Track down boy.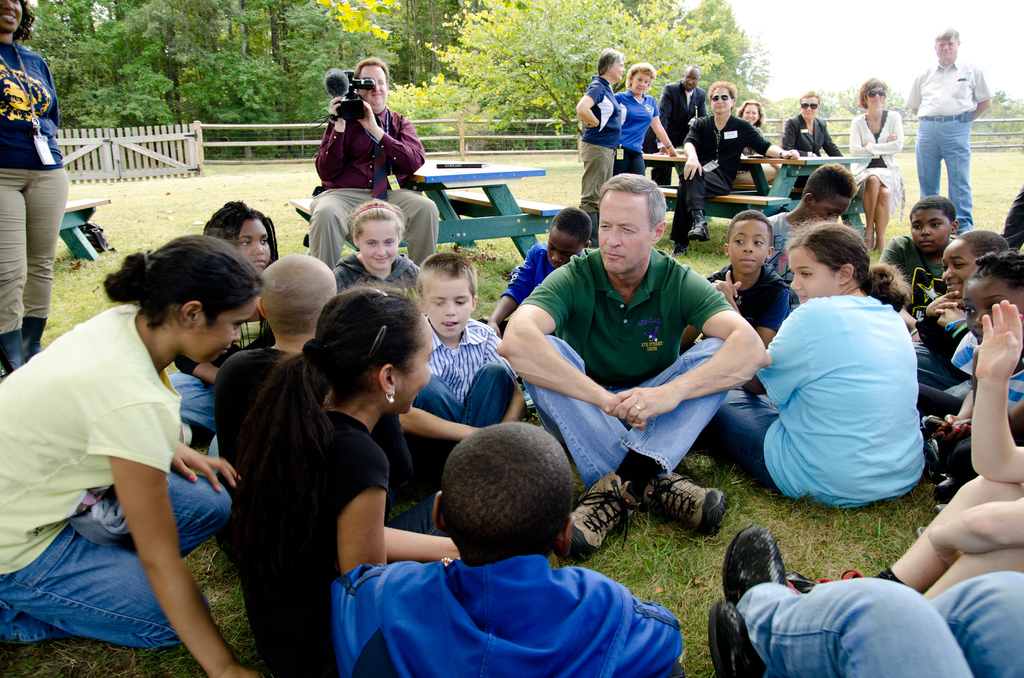
Tracked to bbox=(495, 170, 772, 554).
